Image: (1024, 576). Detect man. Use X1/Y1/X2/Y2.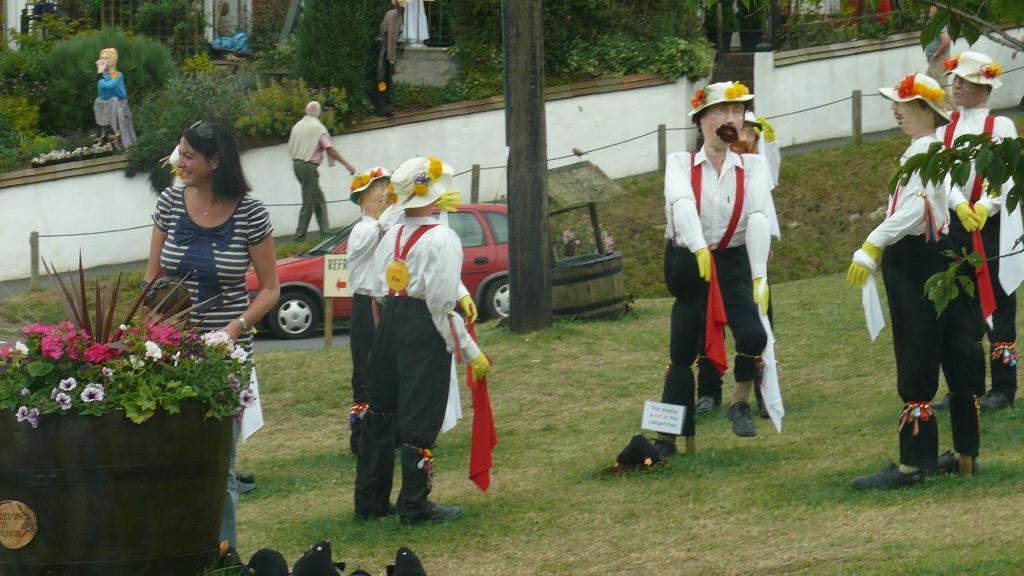
647/75/758/450.
